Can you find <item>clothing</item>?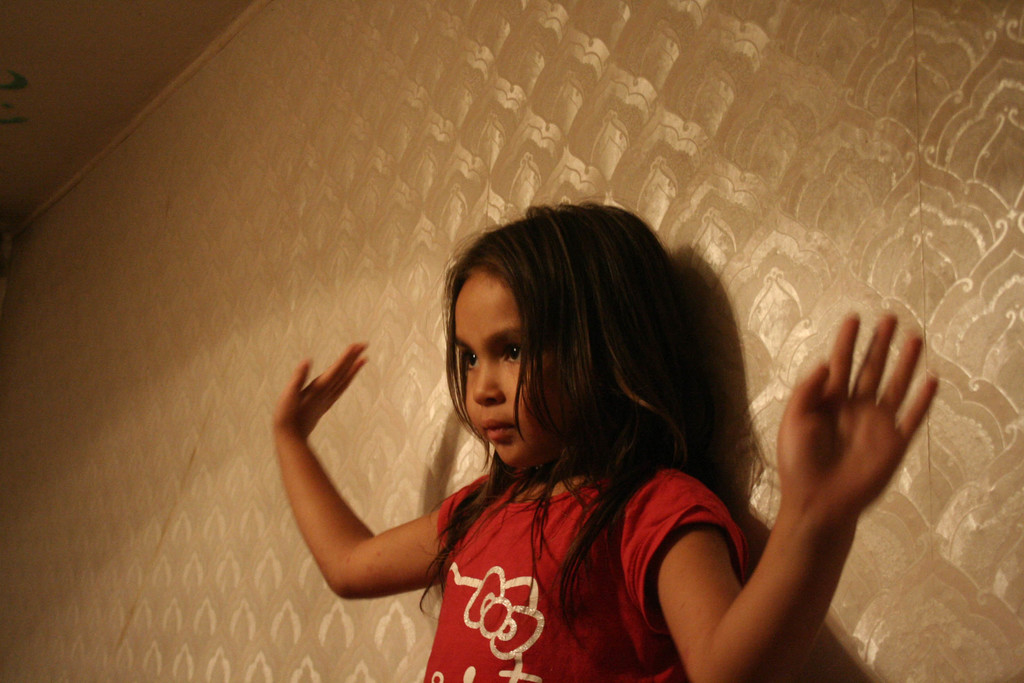
Yes, bounding box: <region>420, 468, 748, 682</region>.
